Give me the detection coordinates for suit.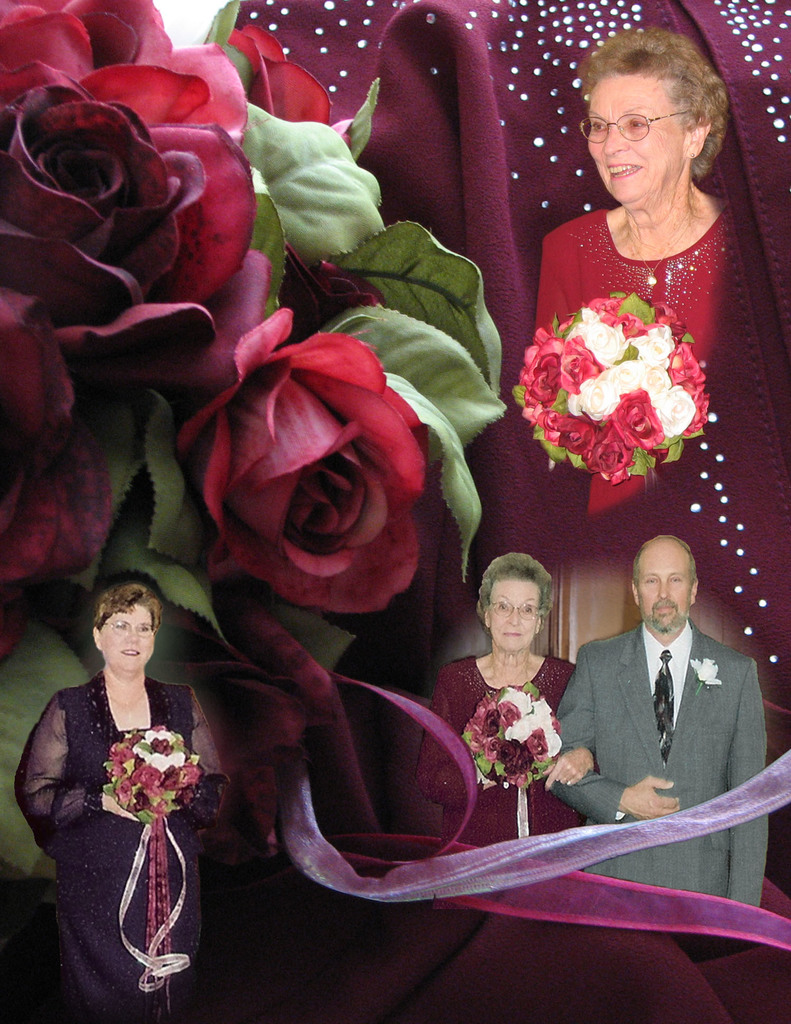
BBox(563, 573, 771, 863).
